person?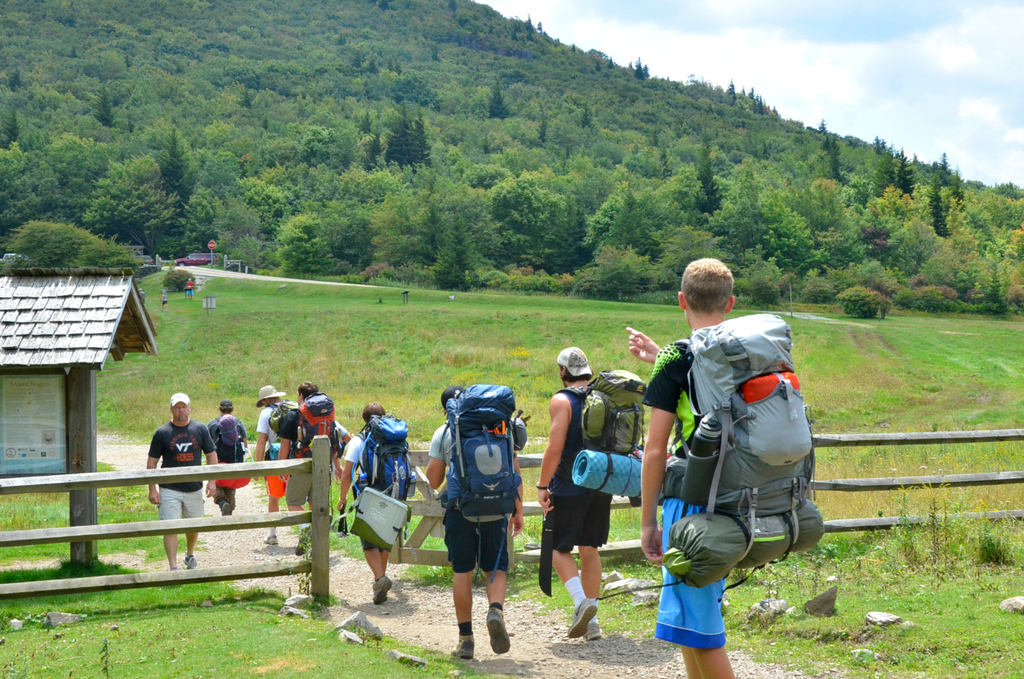
202, 399, 246, 514
